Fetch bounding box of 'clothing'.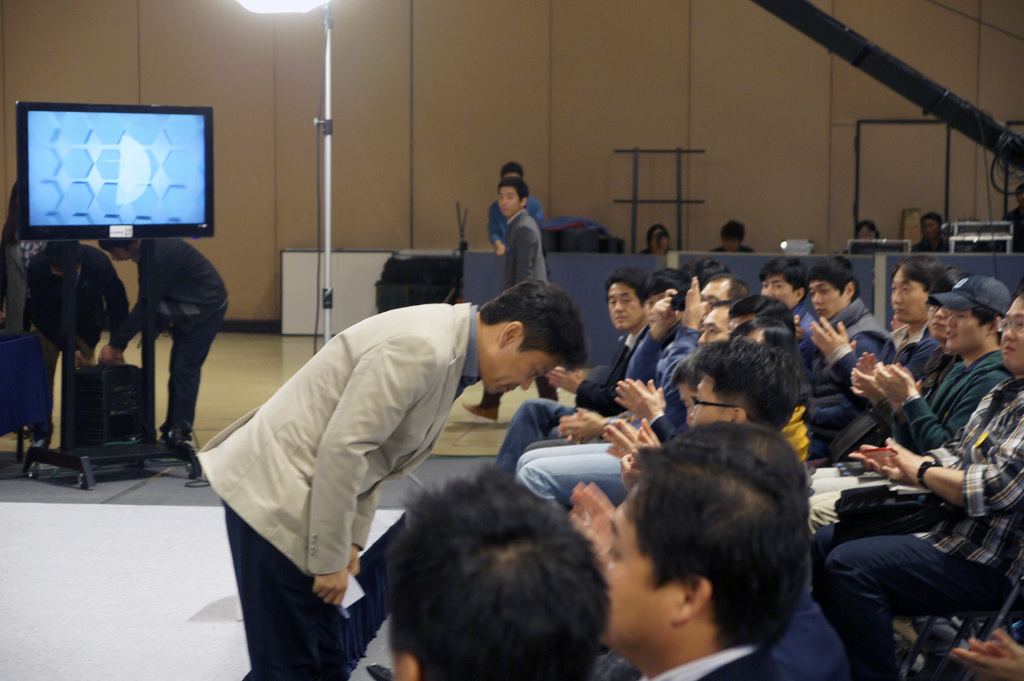
Bbox: pyautogui.locateOnScreen(123, 230, 231, 447).
